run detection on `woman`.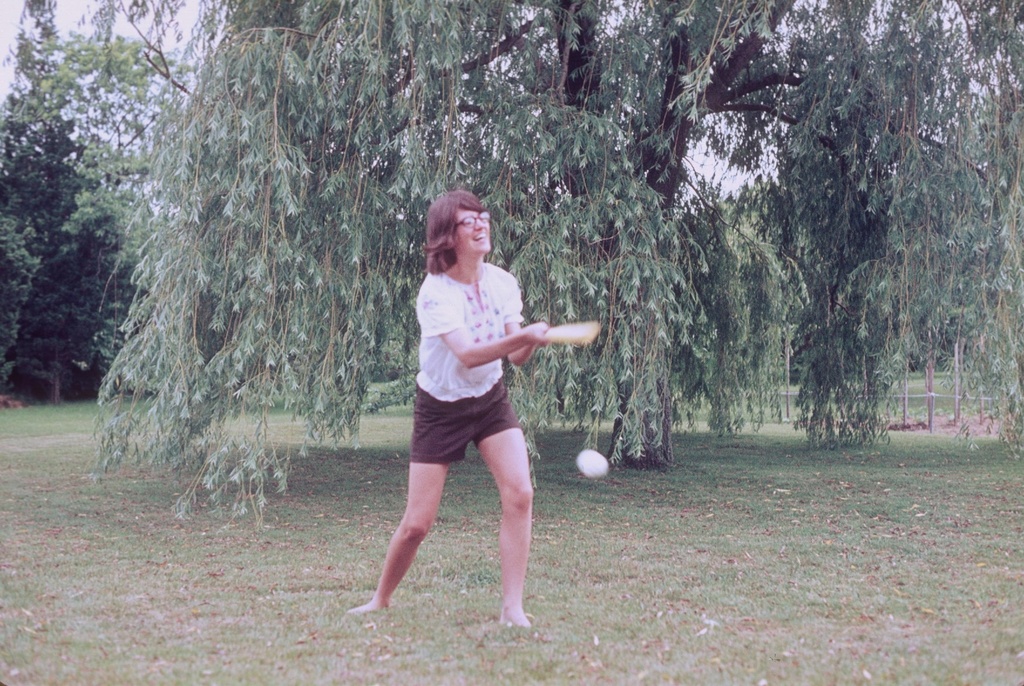
Result: bbox(360, 207, 579, 630).
